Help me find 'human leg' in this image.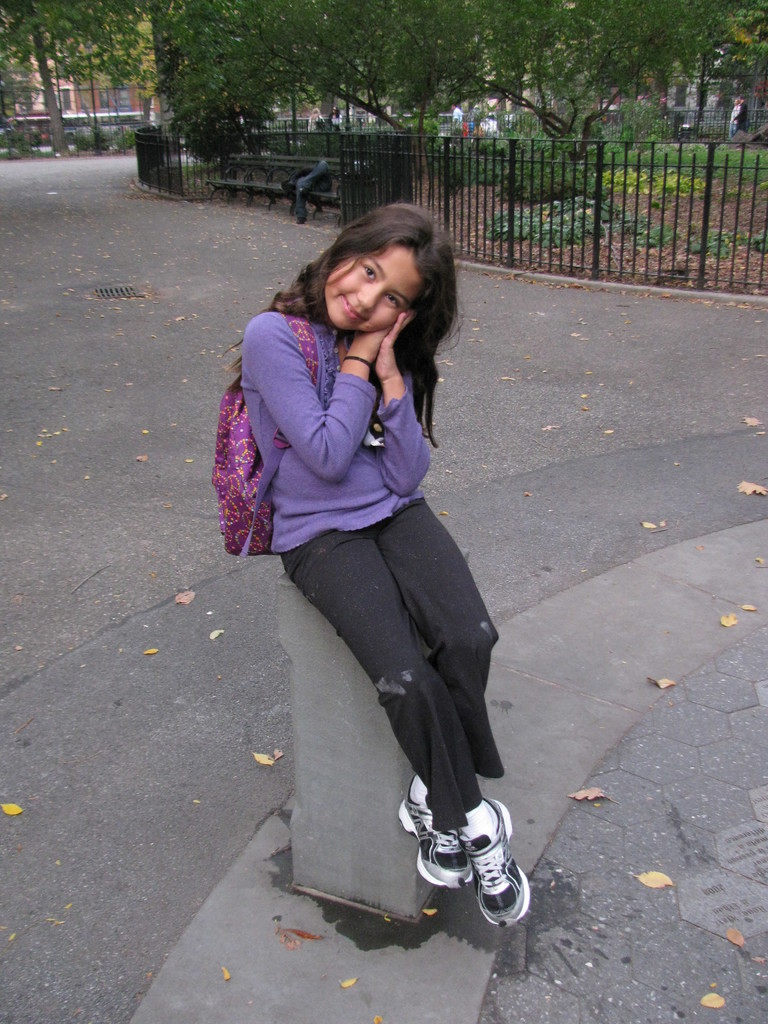
Found it: x1=394, y1=481, x2=492, y2=893.
